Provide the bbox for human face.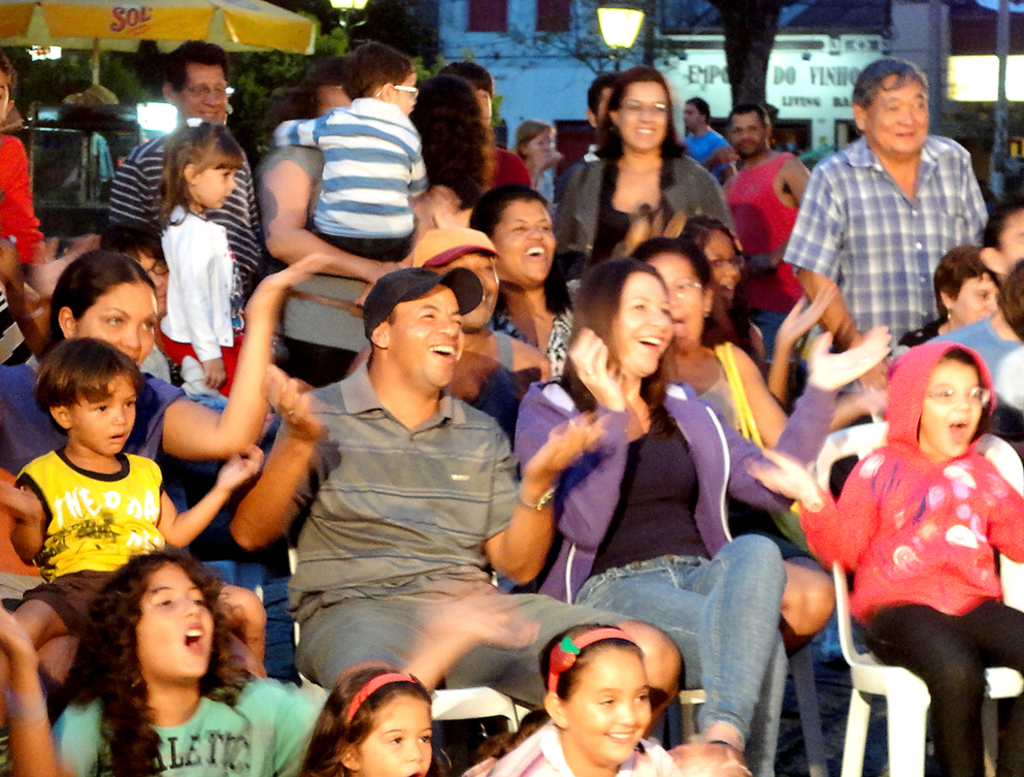
bbox(196, 159, 238, 209).
